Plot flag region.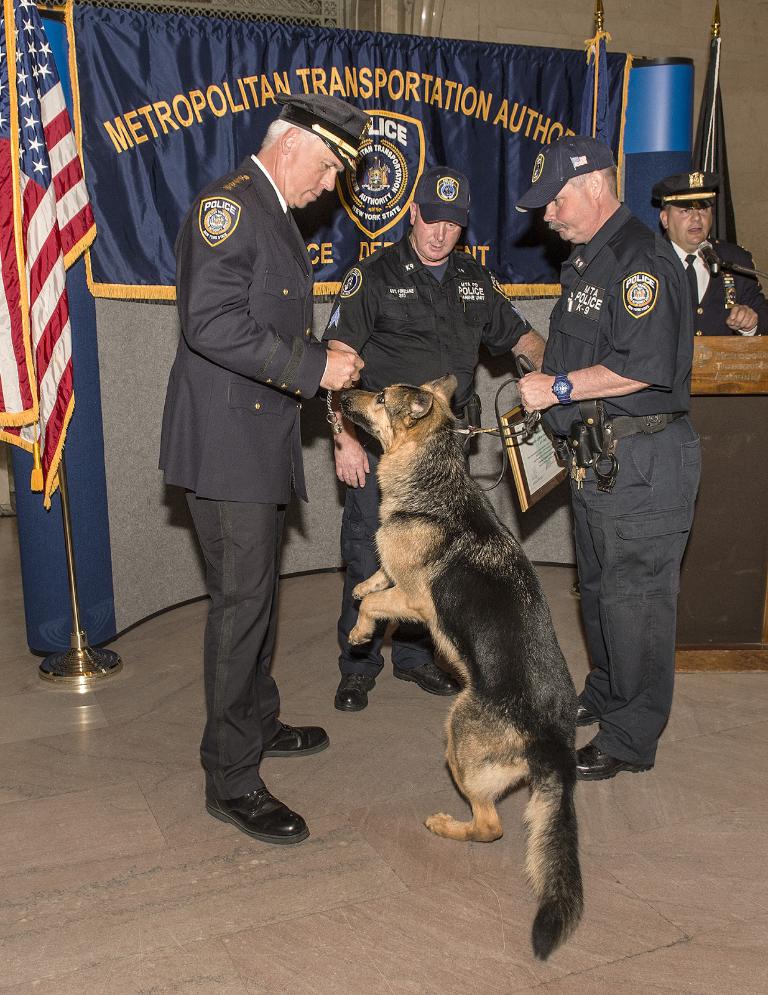
Plotted at {"x1": 687, "y1": 4, "x2": 744, "y2": 266}.
